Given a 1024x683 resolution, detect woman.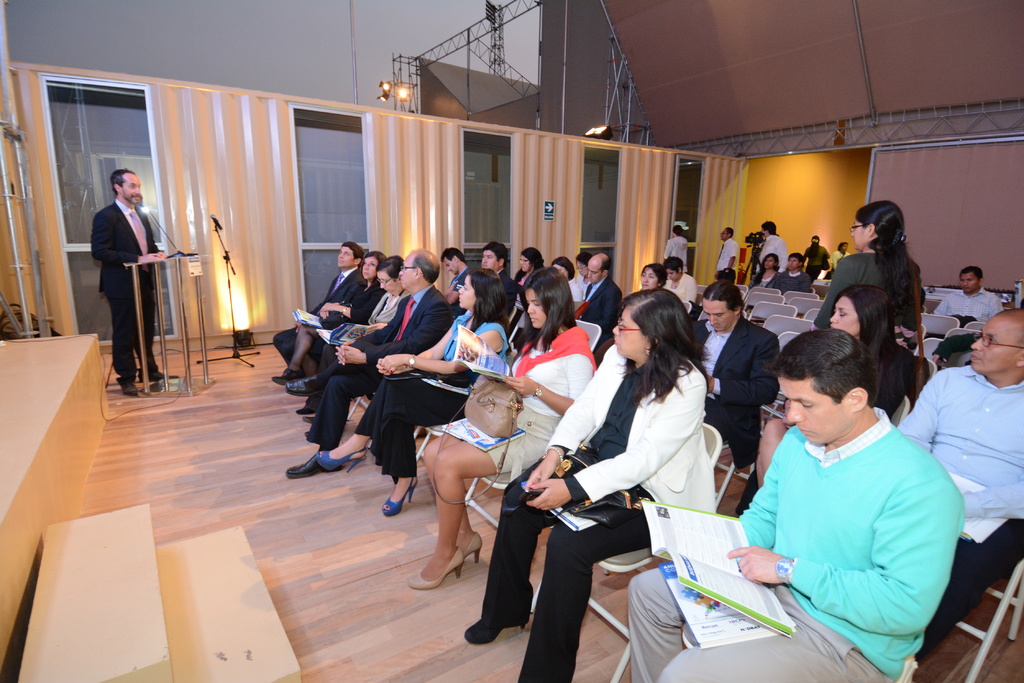
[left=812, top=199, right=924, bottom=346].
